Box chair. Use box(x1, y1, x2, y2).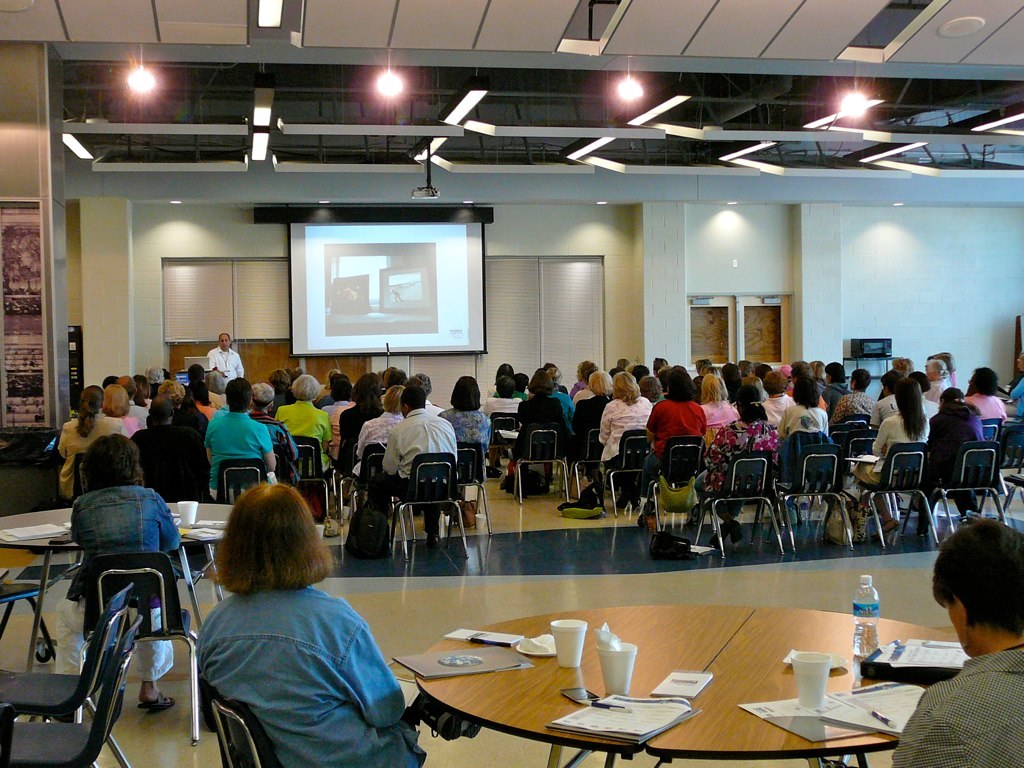
box(759, 447, 847, 556).
